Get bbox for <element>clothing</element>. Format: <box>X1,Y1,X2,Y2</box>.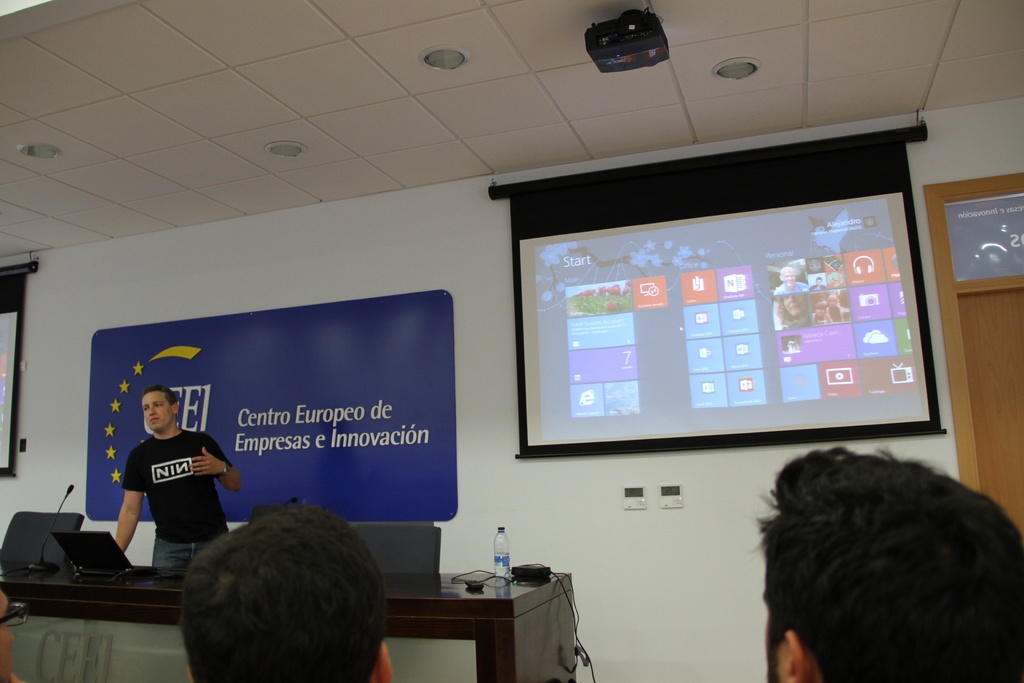
<box>828,306,842,323</box>.
